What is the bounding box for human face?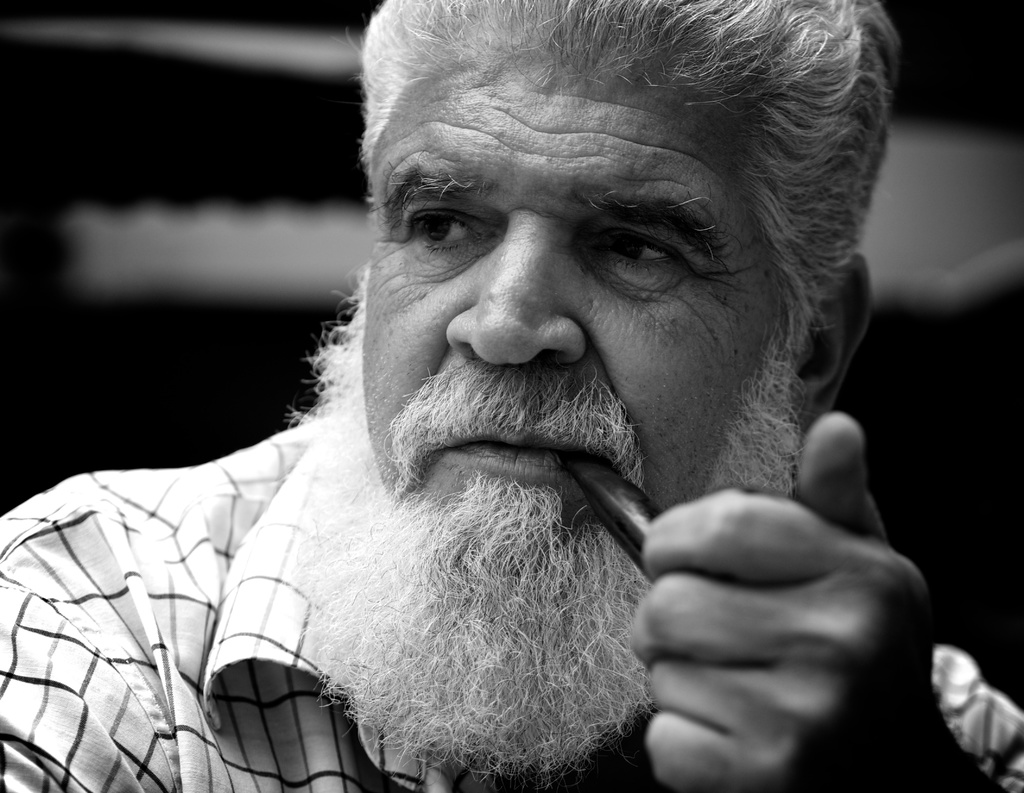
362,38,798,783.
